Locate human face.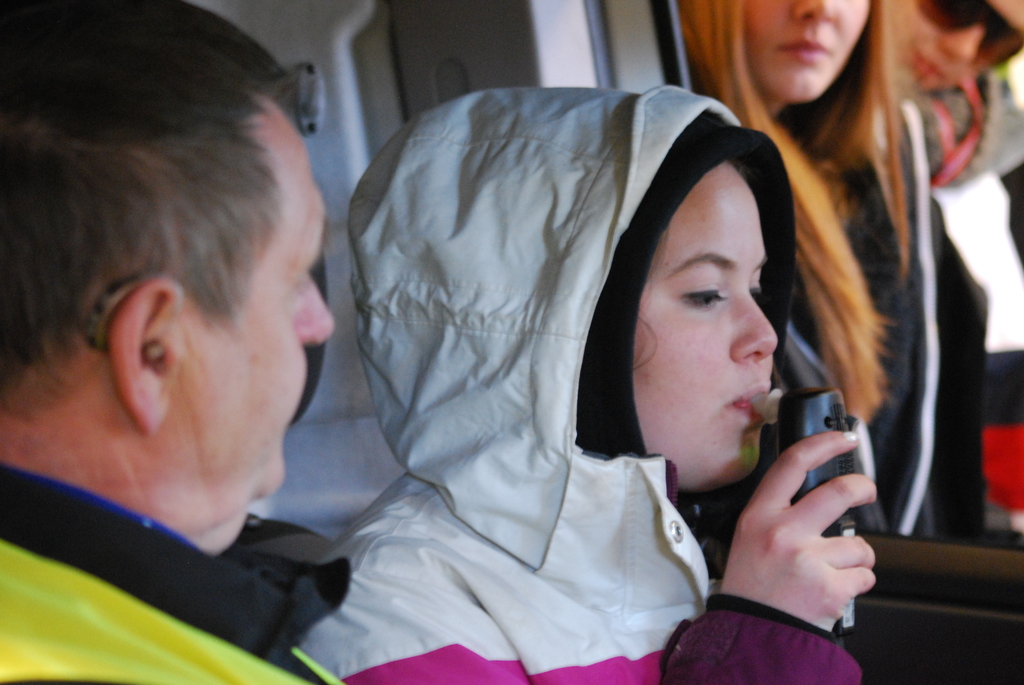
Bounding box: detection(0, 6, 346, 558).
